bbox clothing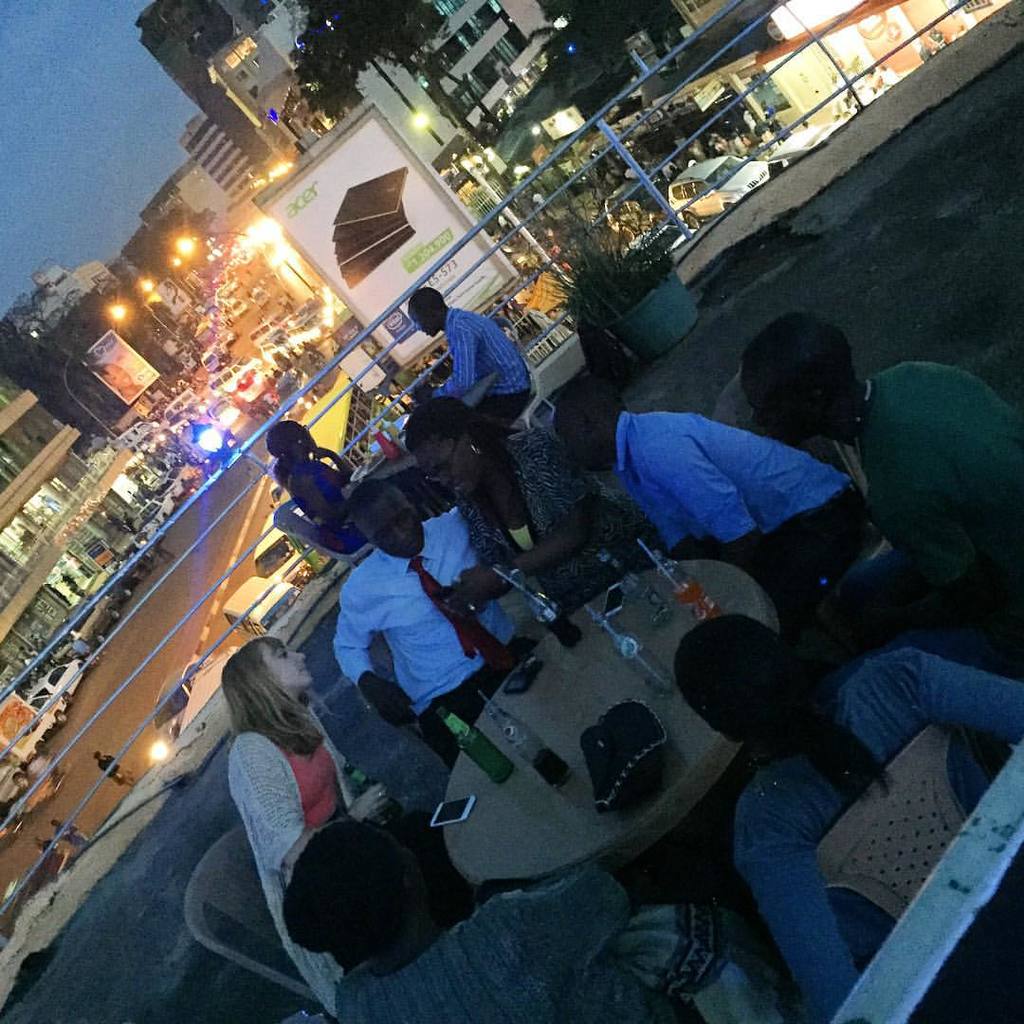
l=288, t=460, r=423, b=552
